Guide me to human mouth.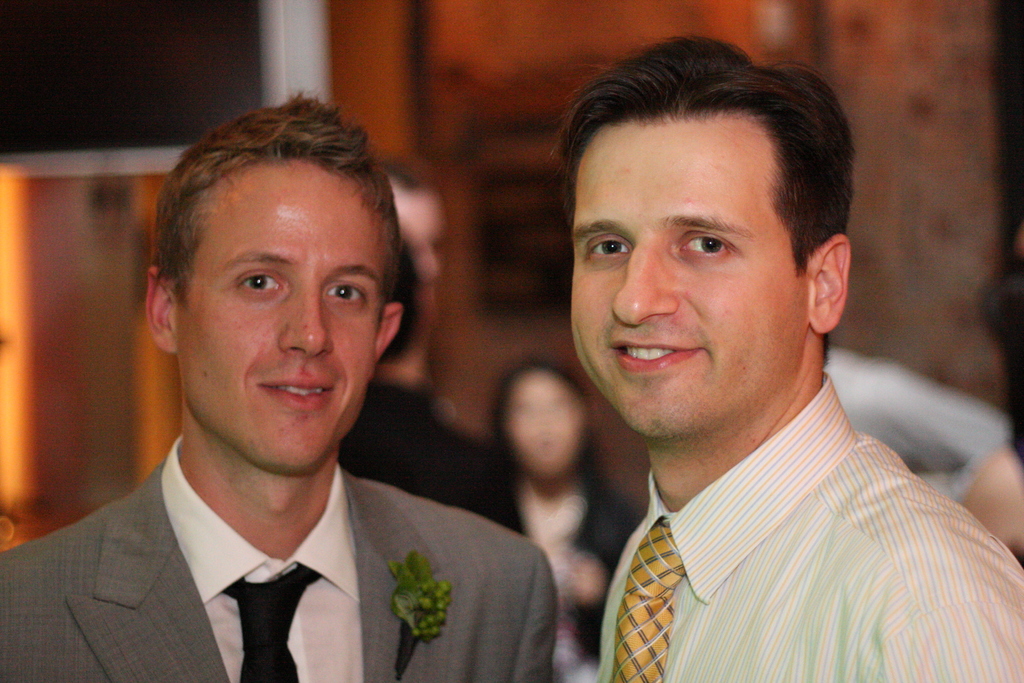
Guidance: {"left": 255, "top": 361, "right": 335, "bottom": 427}.
